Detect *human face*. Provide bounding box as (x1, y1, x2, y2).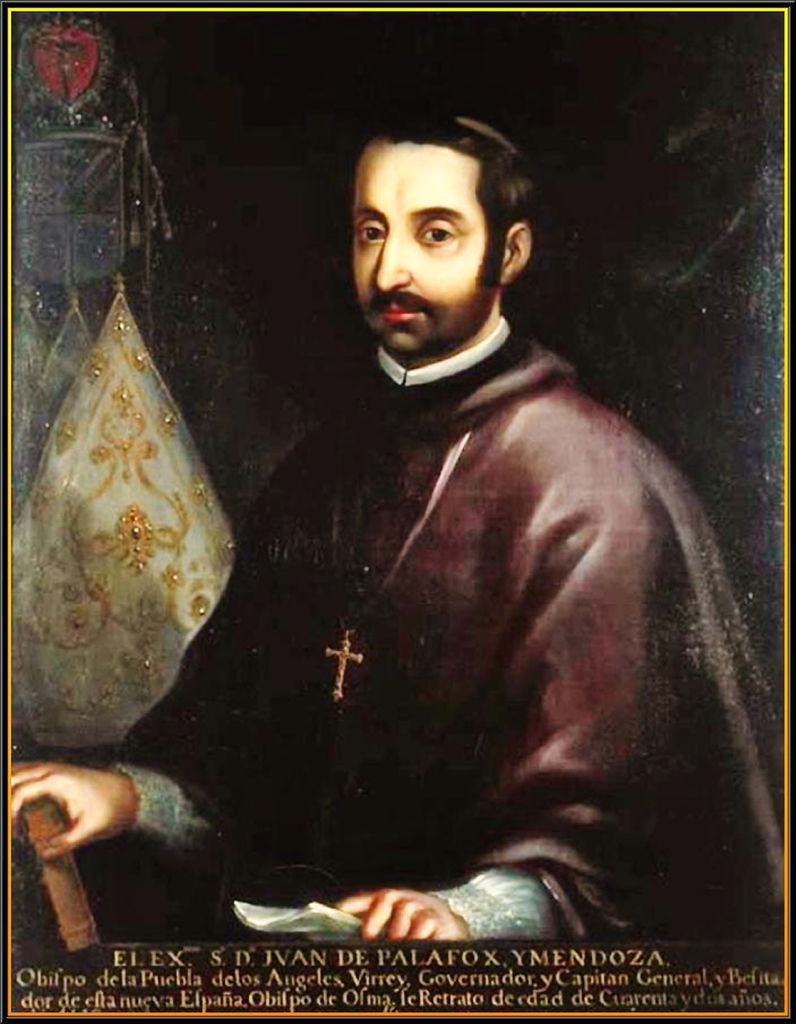
(349, 141, 491, 358).
